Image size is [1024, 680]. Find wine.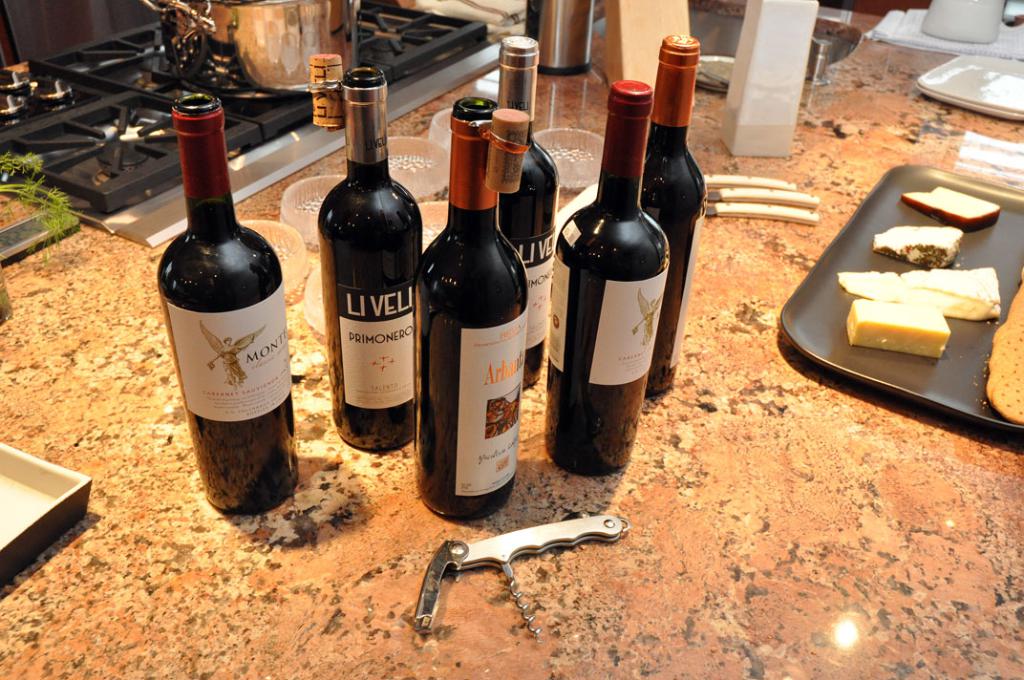
[x1=497, y1=36, x2=562, y2=392].
